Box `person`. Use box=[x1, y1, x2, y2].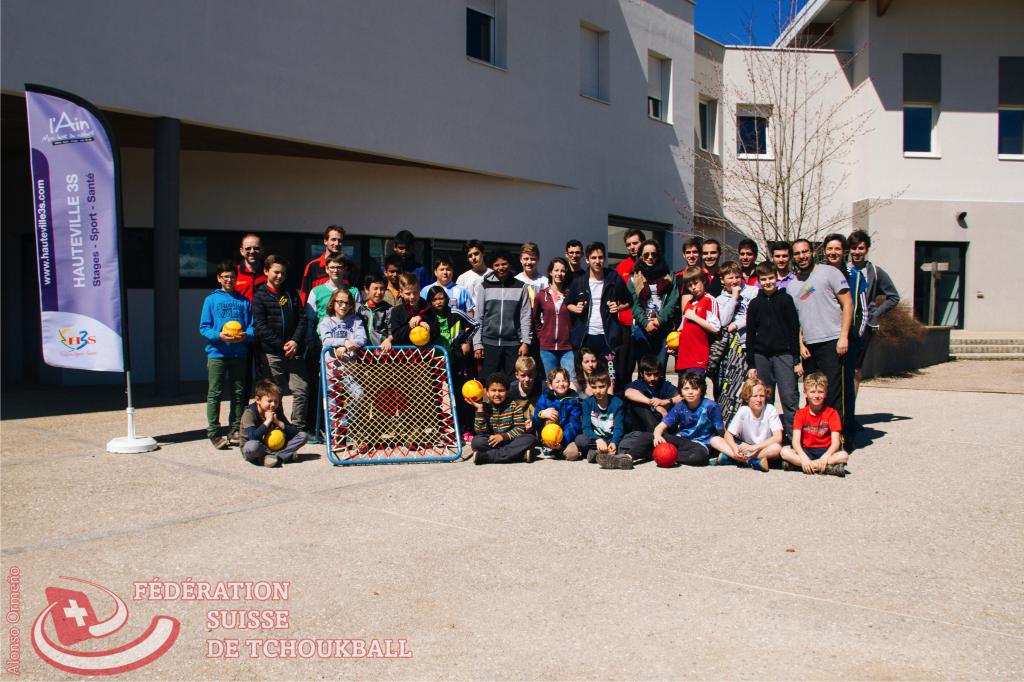
box=[783, 239, 854, 396].
